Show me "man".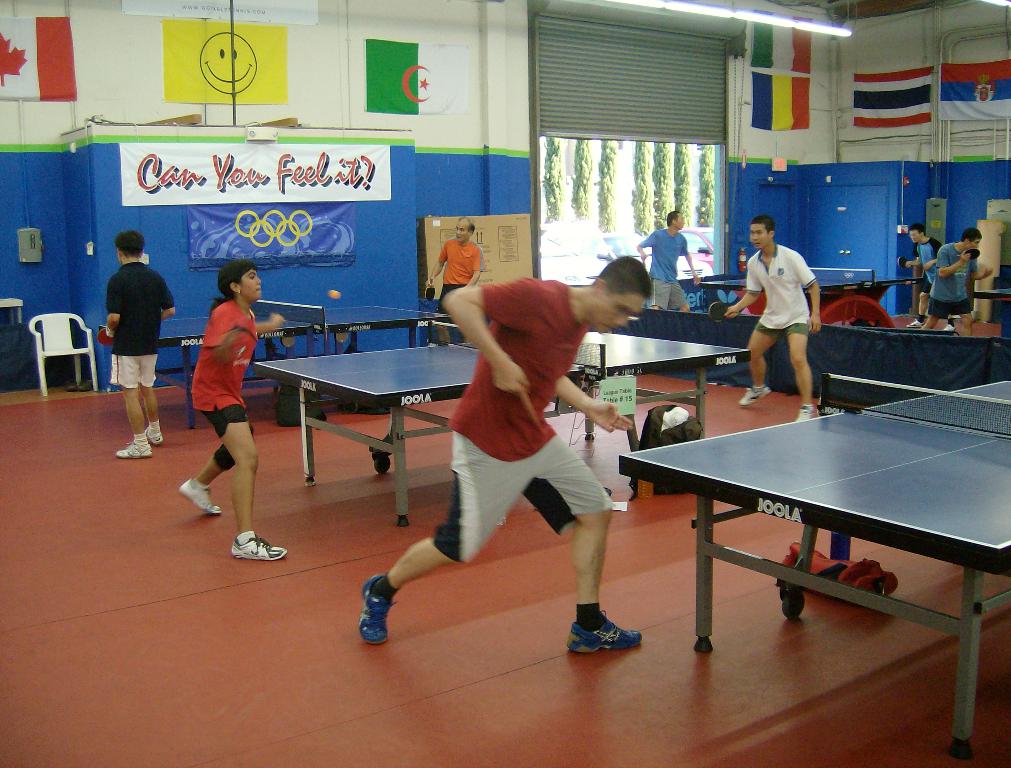
"man" is here: (359,186,684,667).
